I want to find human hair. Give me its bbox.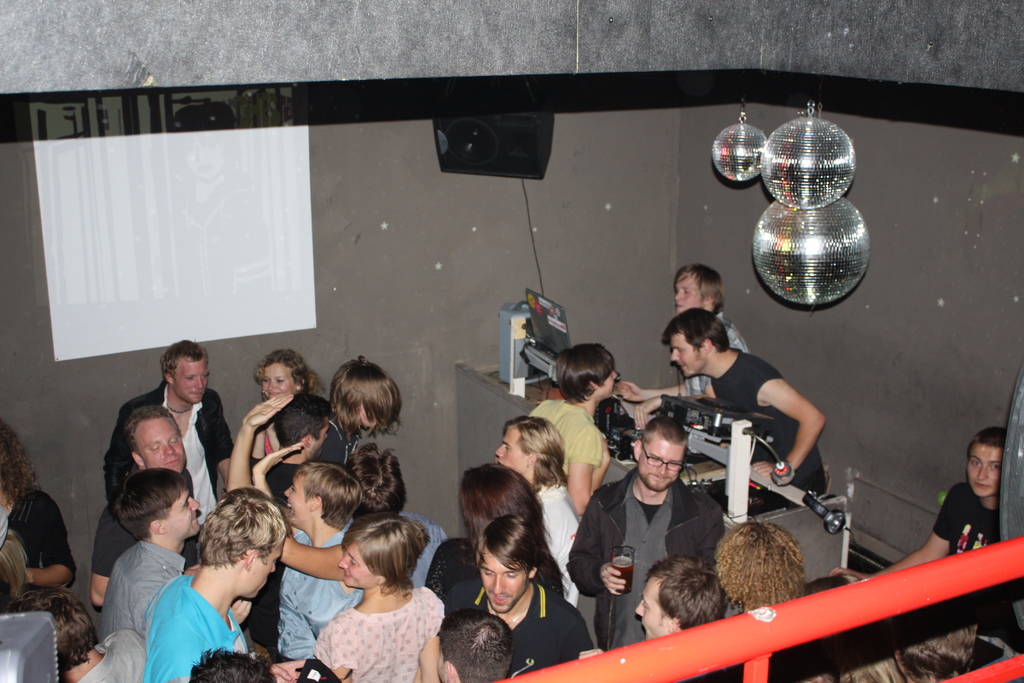
box(274, 395, 329, 446).
